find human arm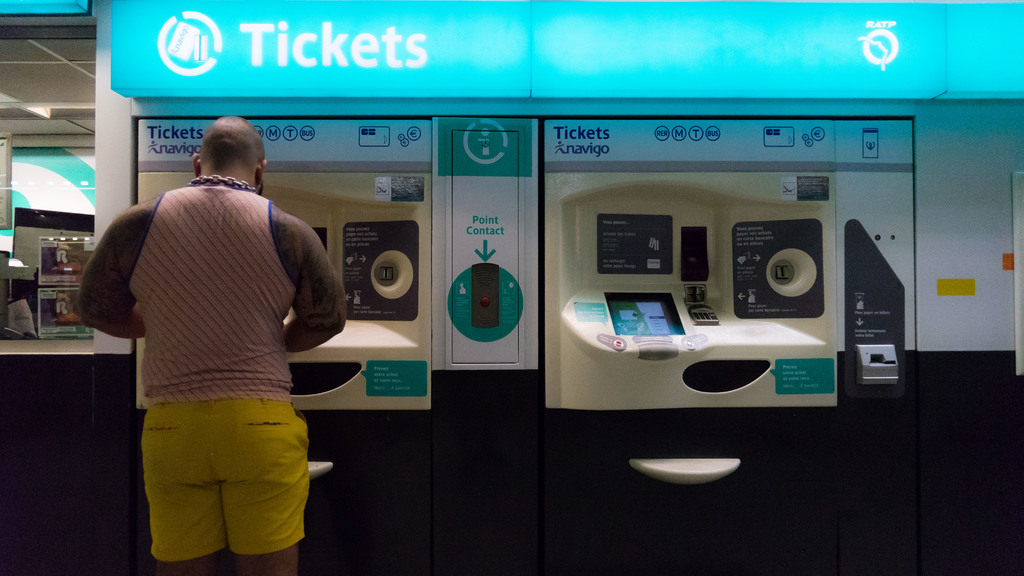
rect(75, 204, 147, 346)
